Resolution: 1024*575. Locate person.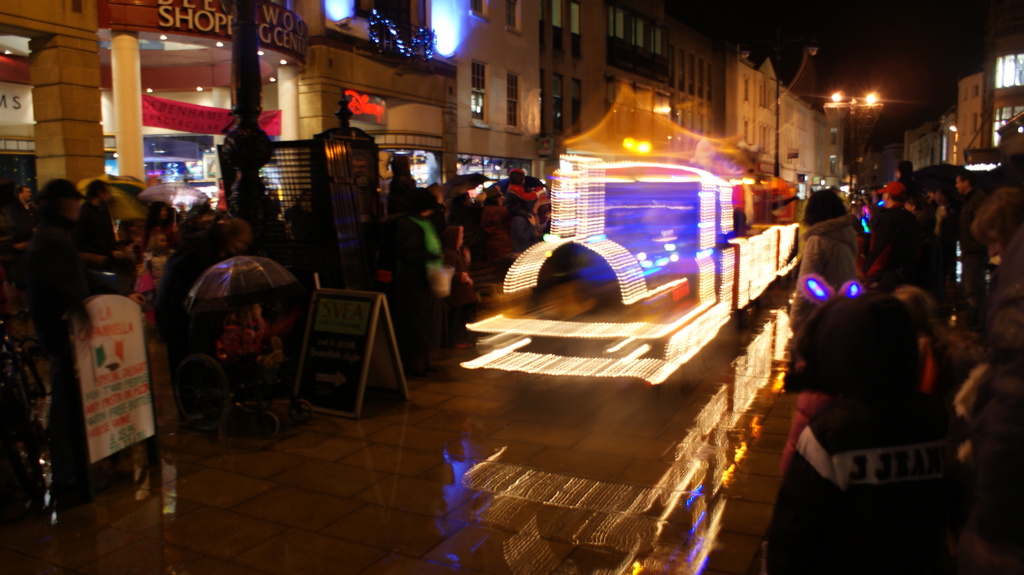
BBox(948, 166, 991, 315).
